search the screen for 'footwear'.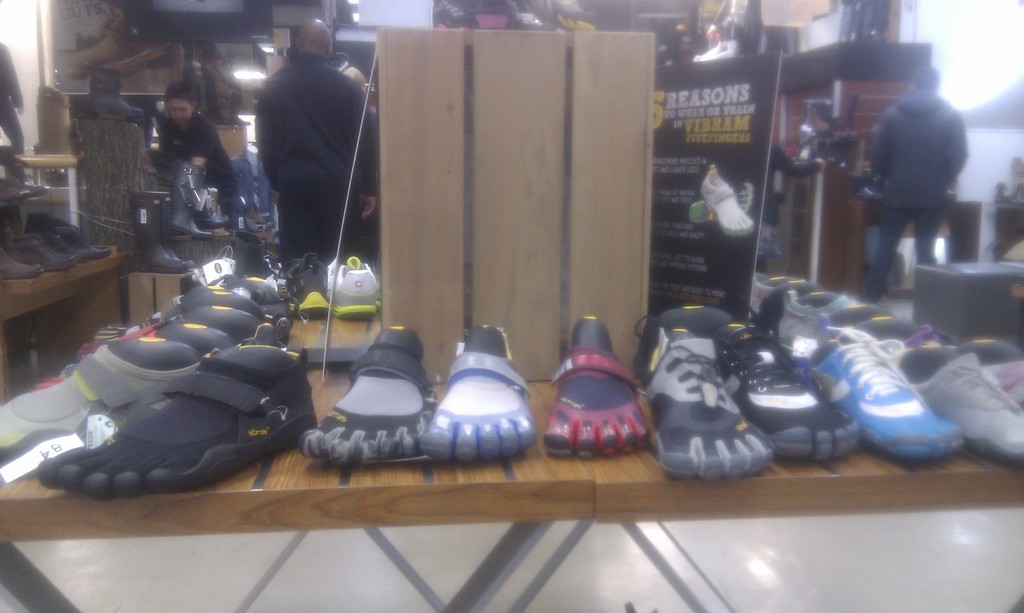
Found at 301 342 445 465.
